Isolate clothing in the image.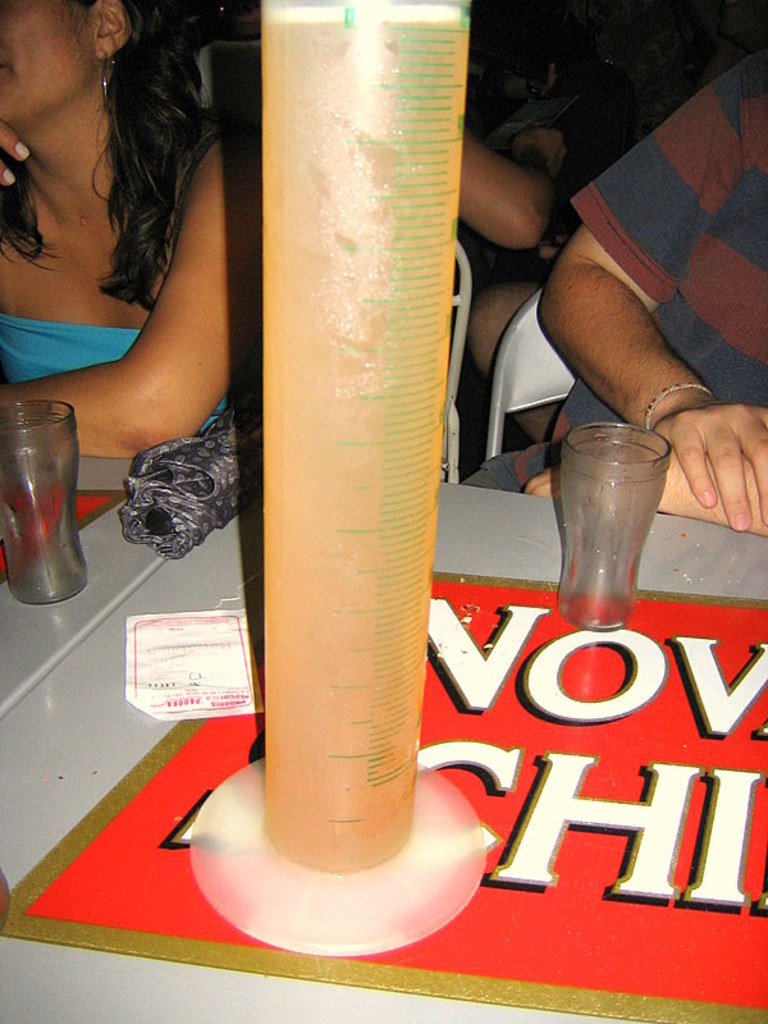
Isolated region: rect(465, 58, 767, 497).
